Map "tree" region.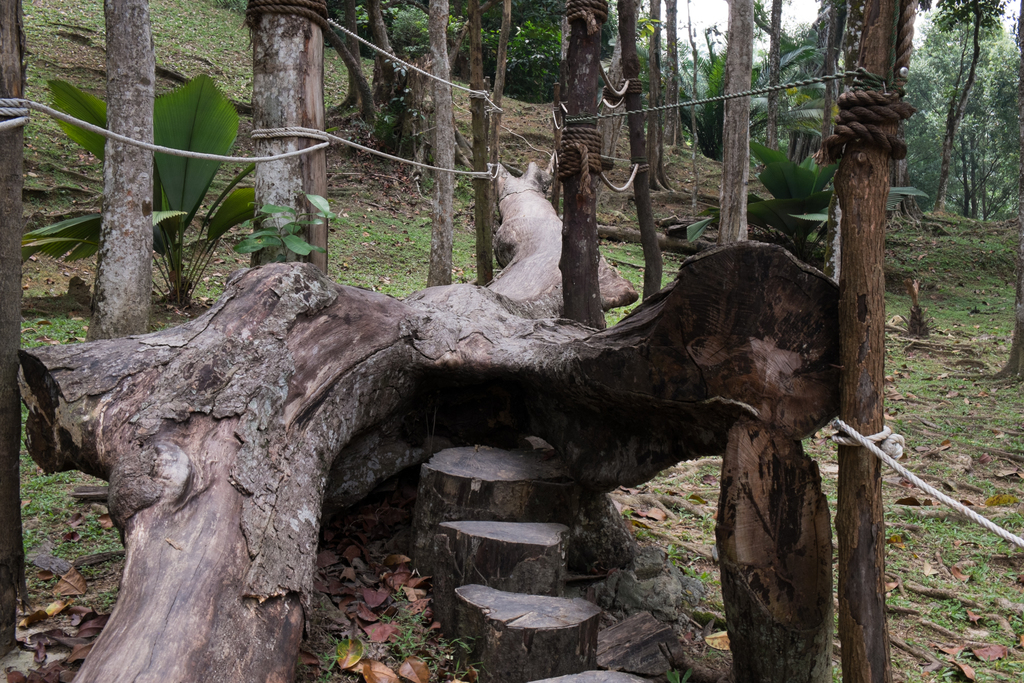
Mapped to rect(0, 0, 1023, 682).
